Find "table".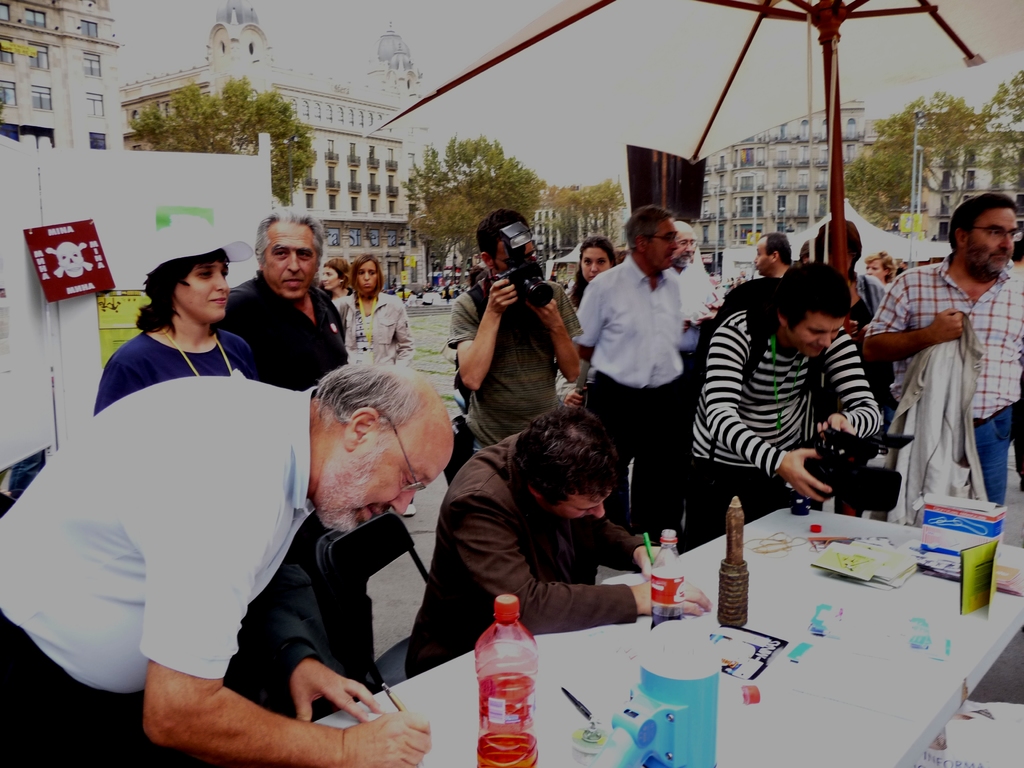
l=415, t=512, r=1021, b=755.
